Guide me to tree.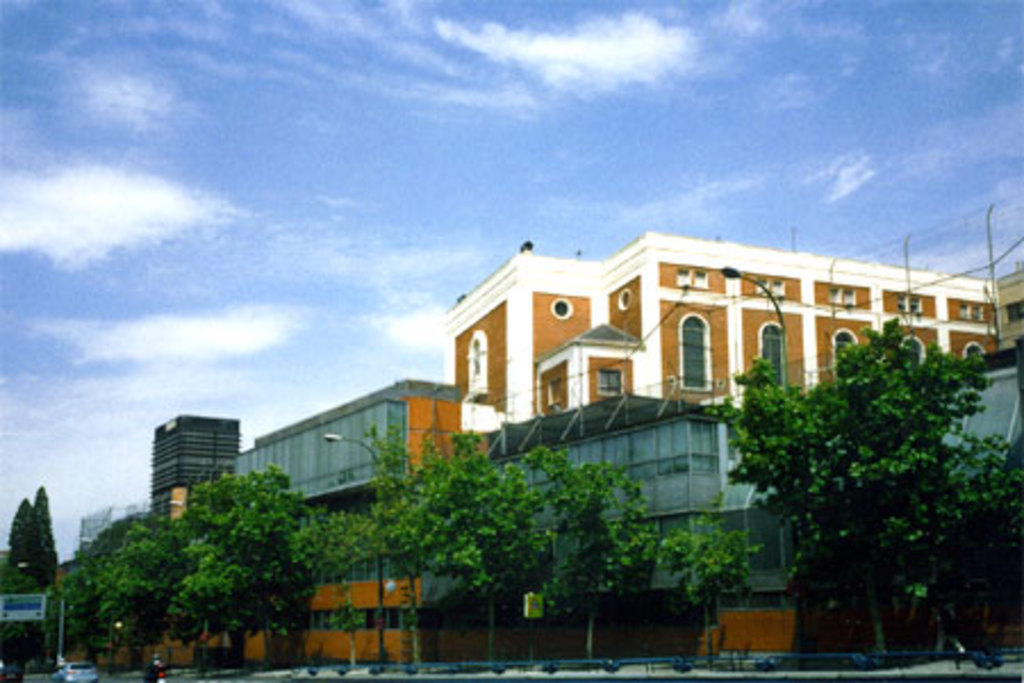
Guidance: [0,478,71,617].
